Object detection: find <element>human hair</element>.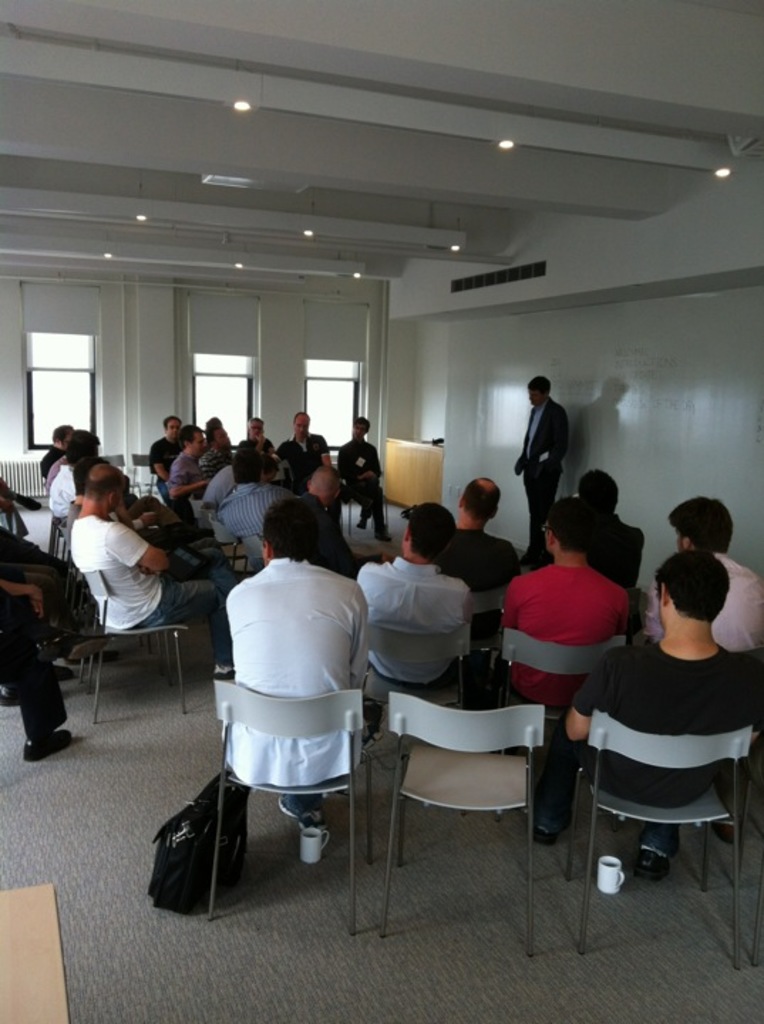
[263,455,280,474].
